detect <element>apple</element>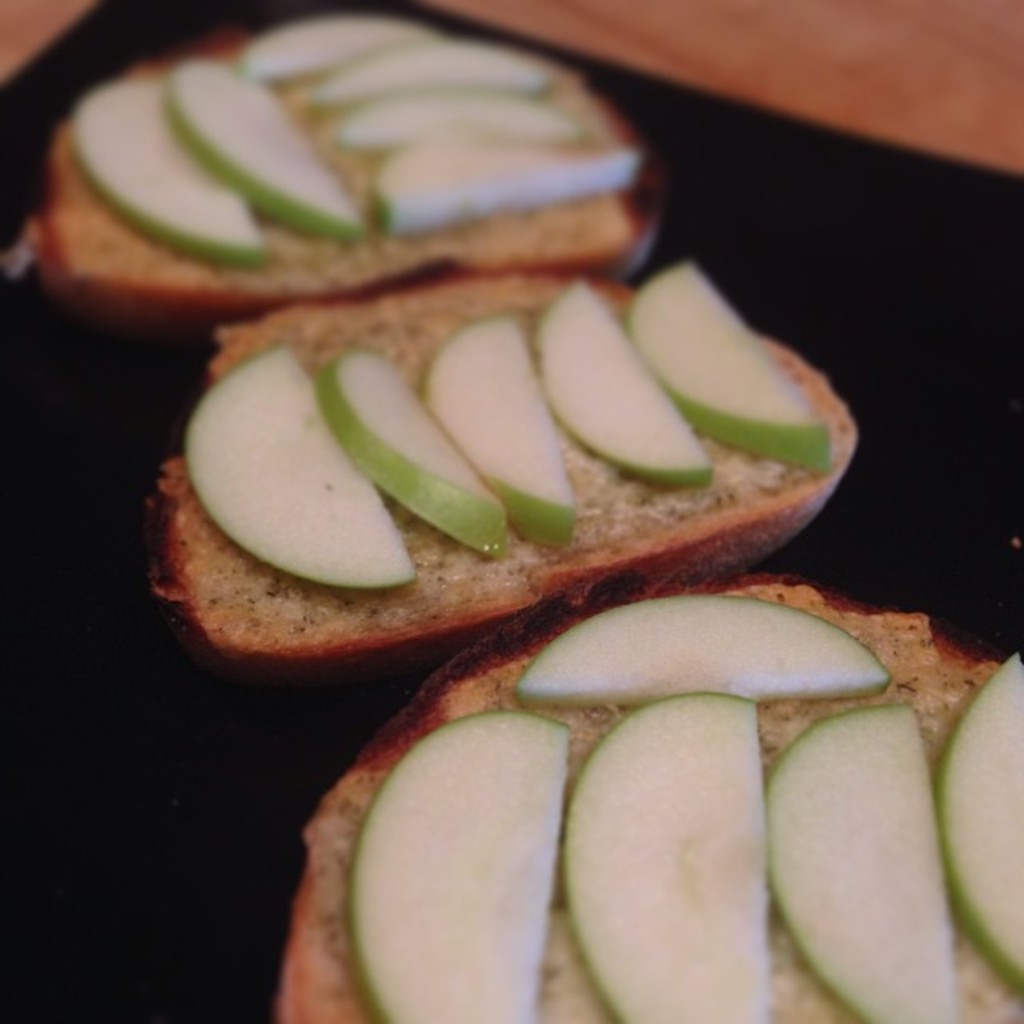
{"x1": 562, "y1": 690, "x2": 773, "y2": 1022}
